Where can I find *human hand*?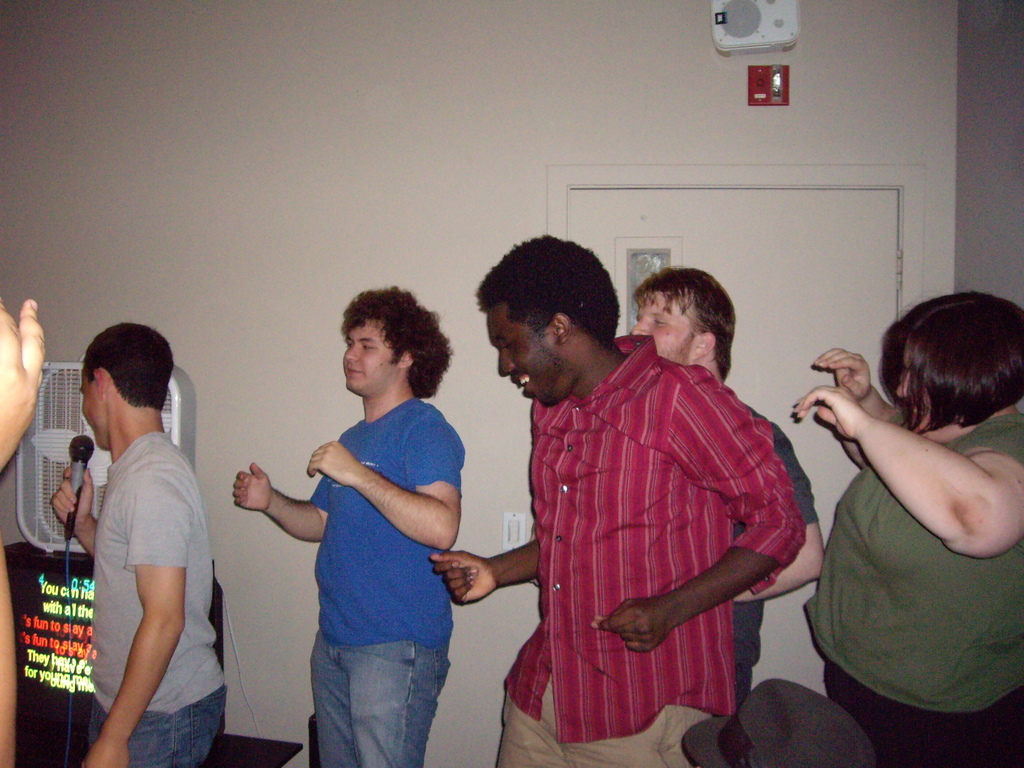
You can find it at <region>791, 384, 869, 440</region>.
